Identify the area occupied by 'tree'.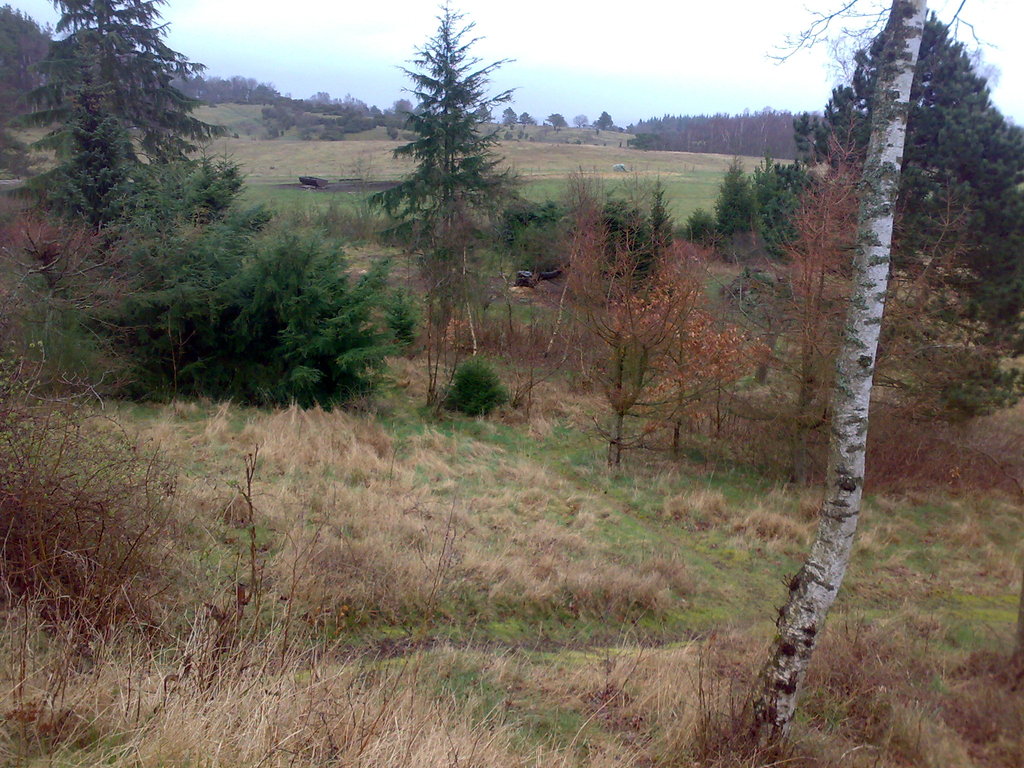
Area: crop(709, 134, 767, 253).
